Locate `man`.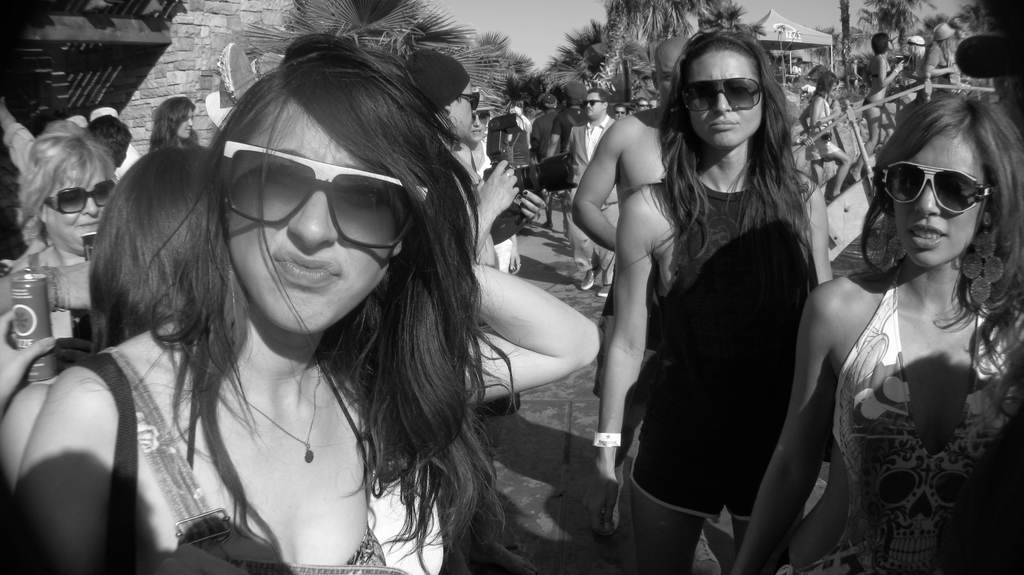
Bounding box: Rect(648, 98, 657, 109).
